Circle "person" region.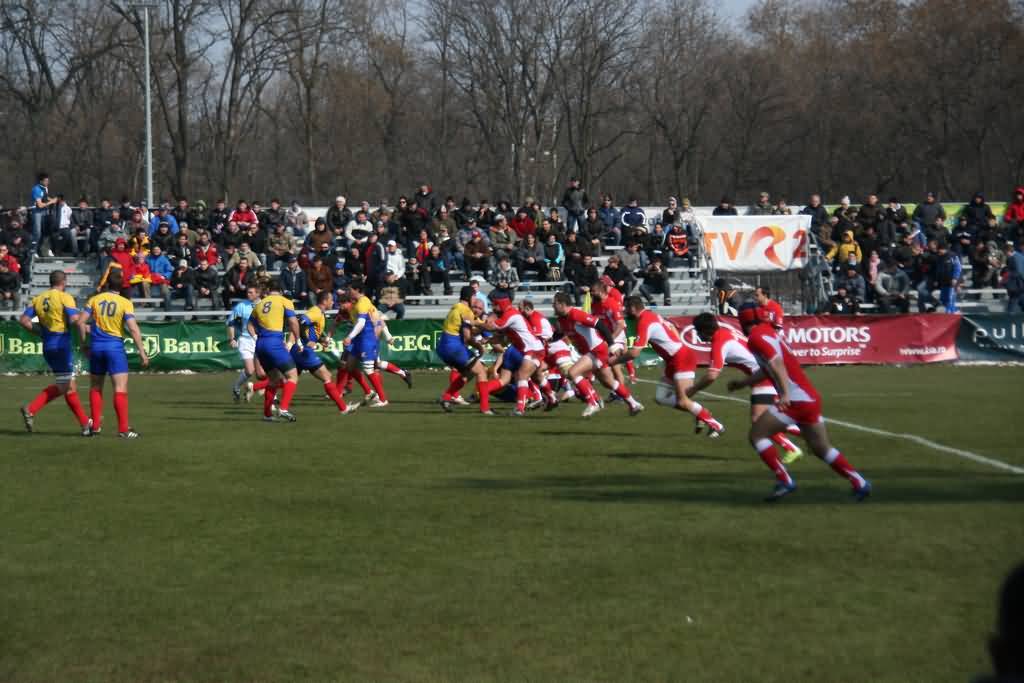
Region: bbox=[77, 274, 148, 441].
